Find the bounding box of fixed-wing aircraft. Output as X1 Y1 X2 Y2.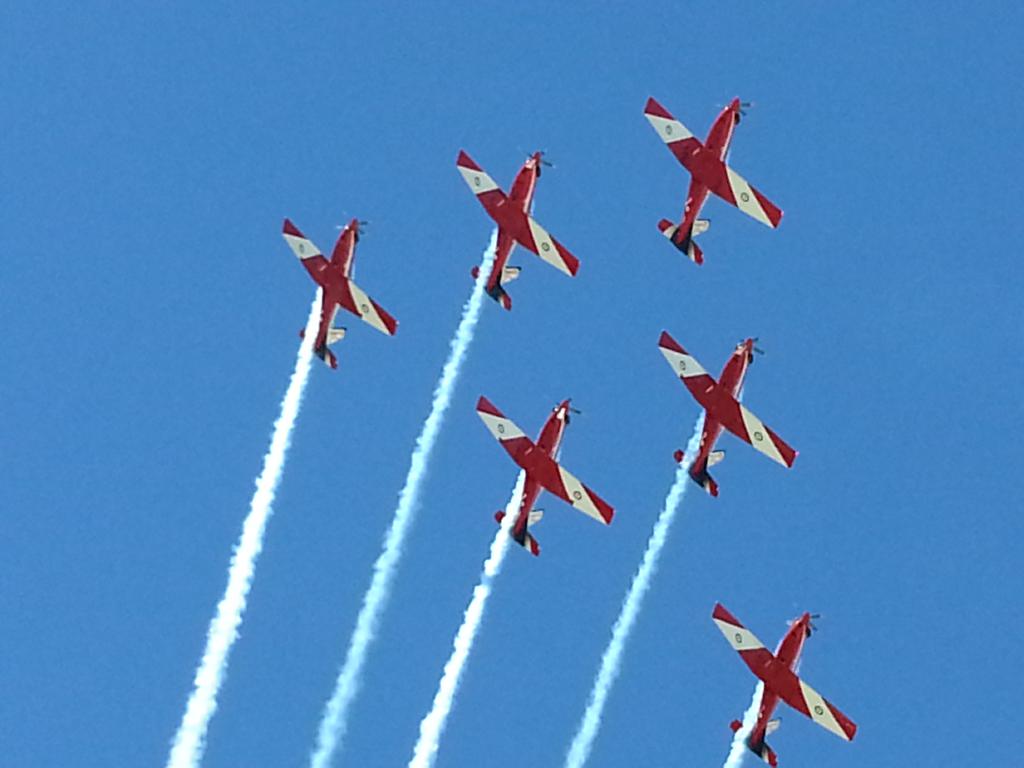
641 98 788 262.
